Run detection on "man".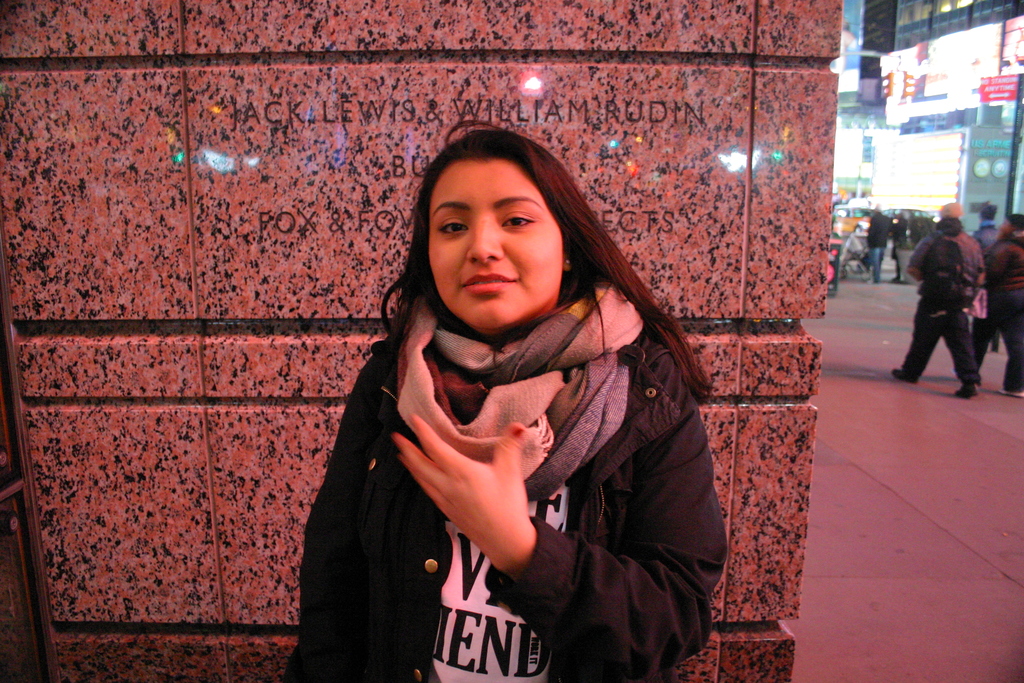
Result: x1=970 y1=200 x2=1003 y2=356.
